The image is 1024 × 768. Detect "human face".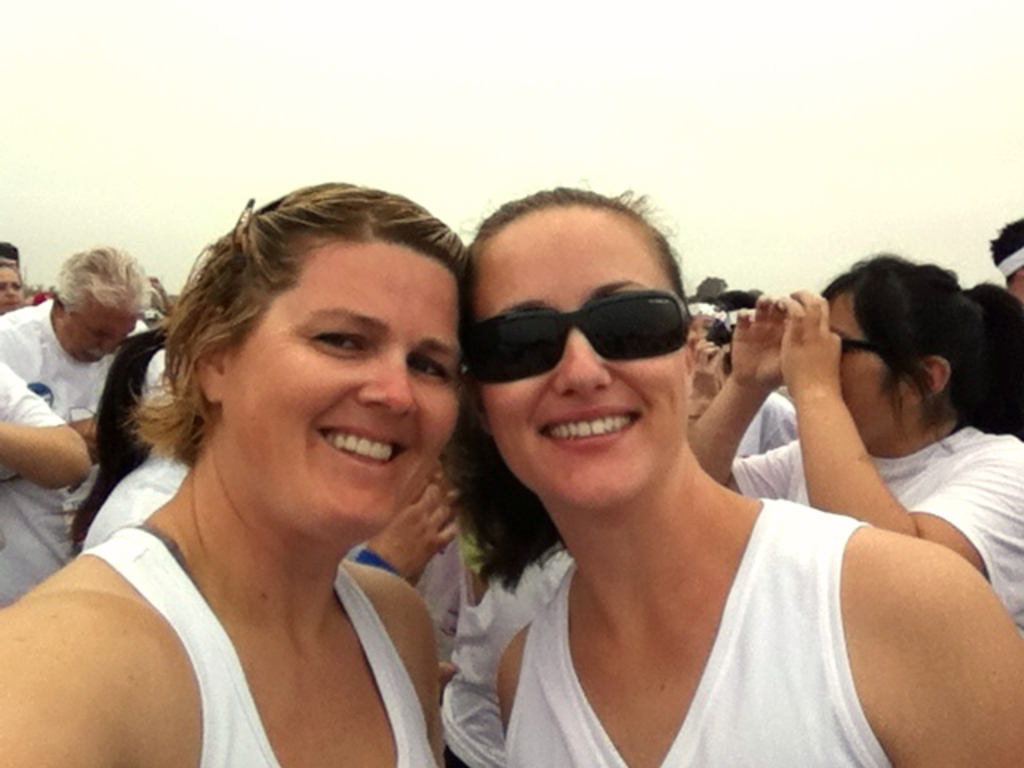
Detection: 470,210,694,506.
